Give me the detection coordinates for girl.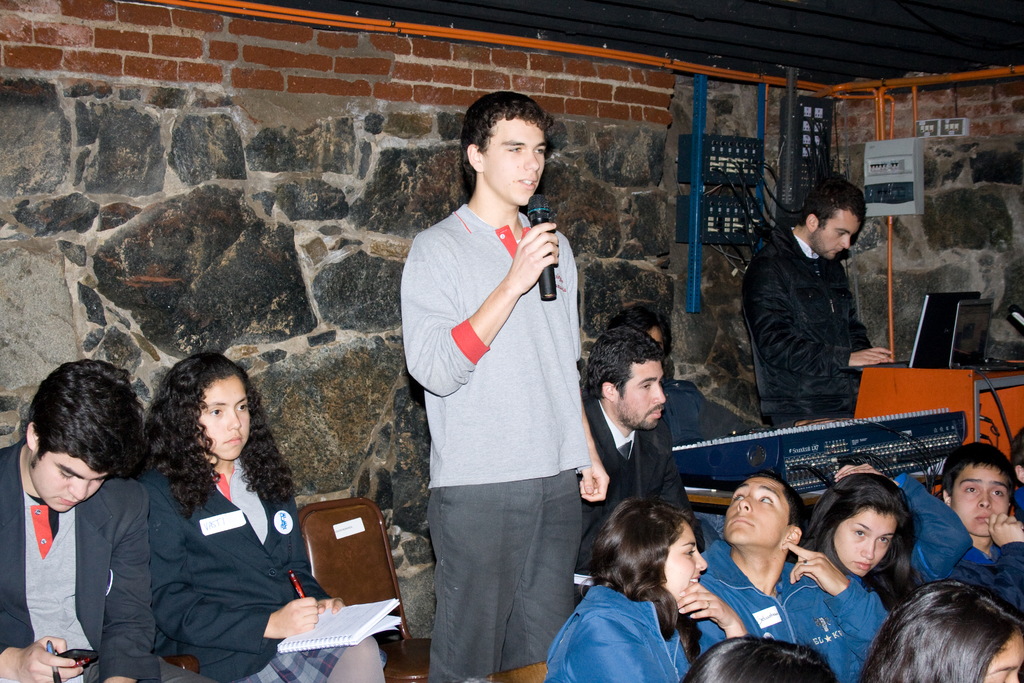
detection(543, 494, 747, 682).
